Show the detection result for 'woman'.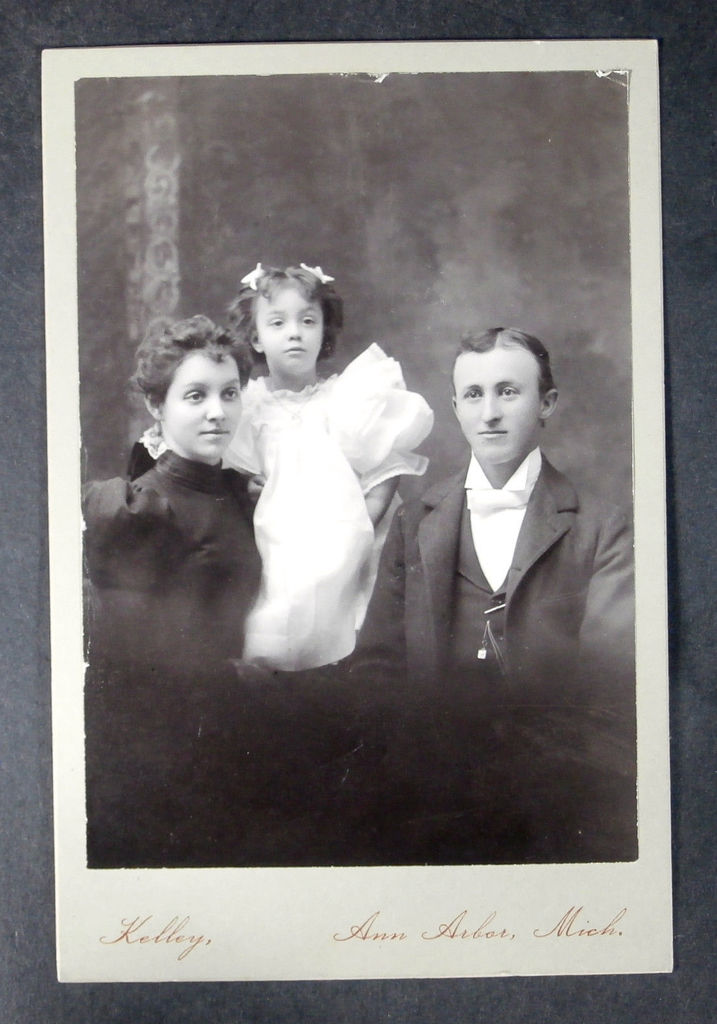
[left=218, top=248, right=439, bottom=716].
